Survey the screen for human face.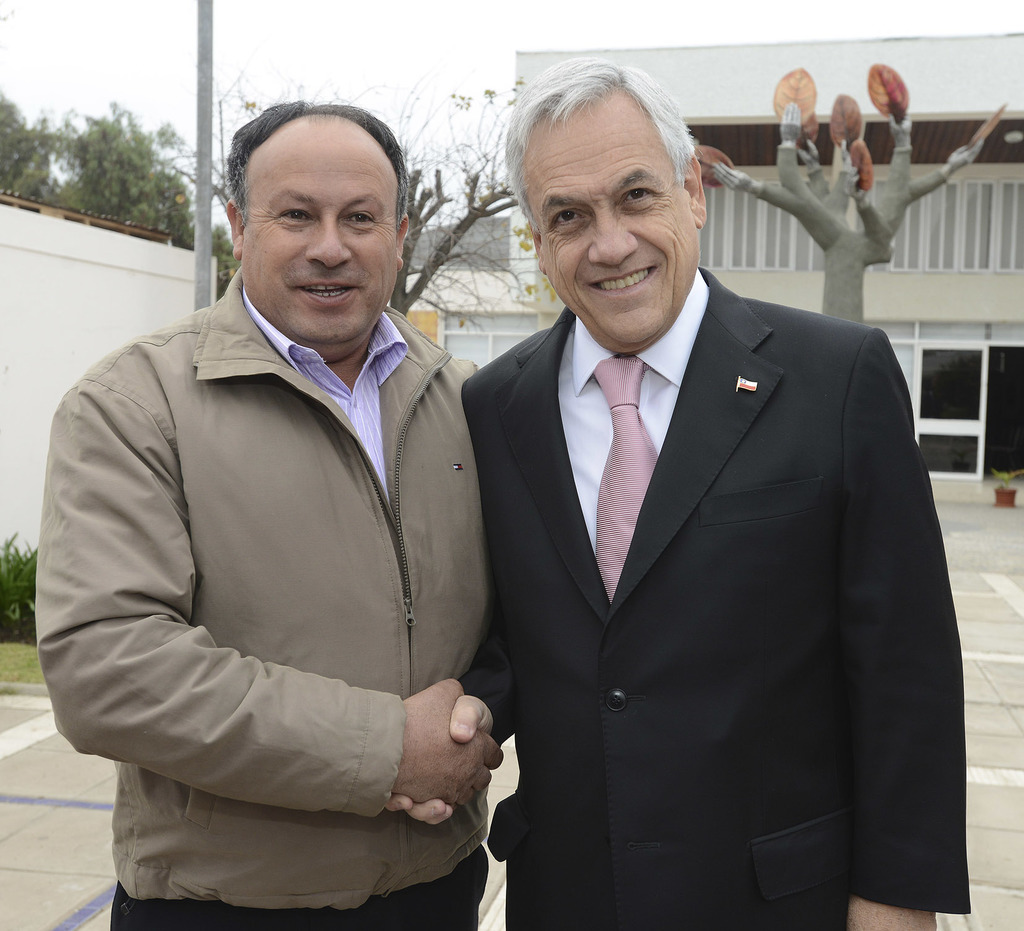
Survey found: (525,94,703,350).
